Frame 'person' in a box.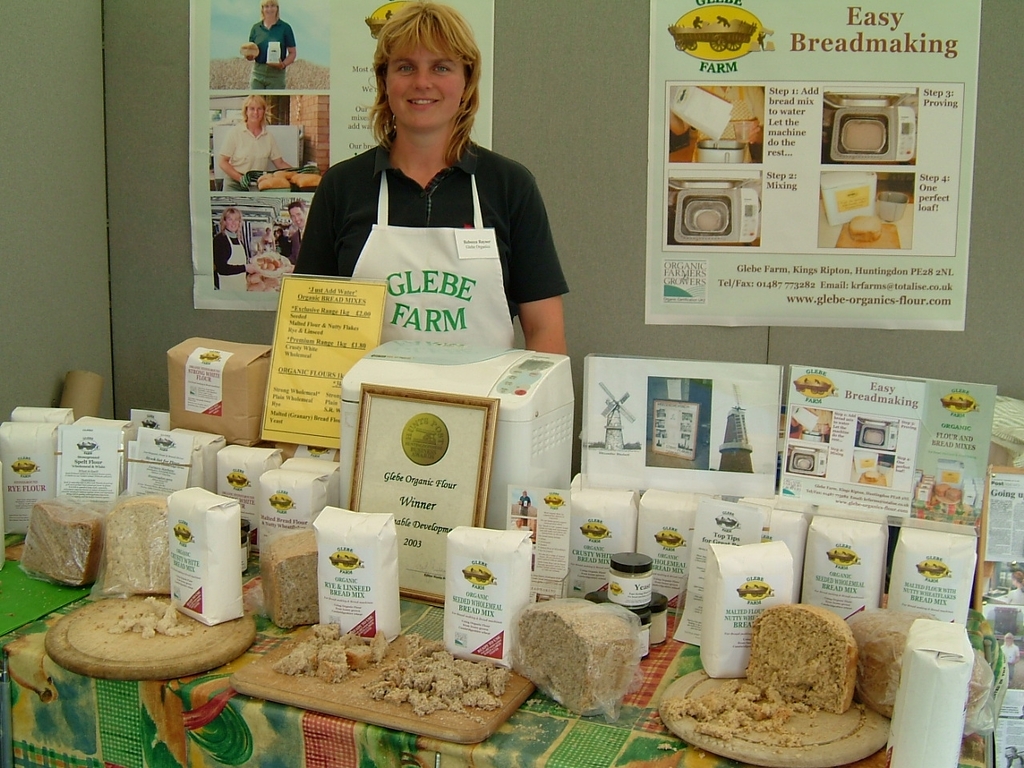
287, 9, 570, 414.
